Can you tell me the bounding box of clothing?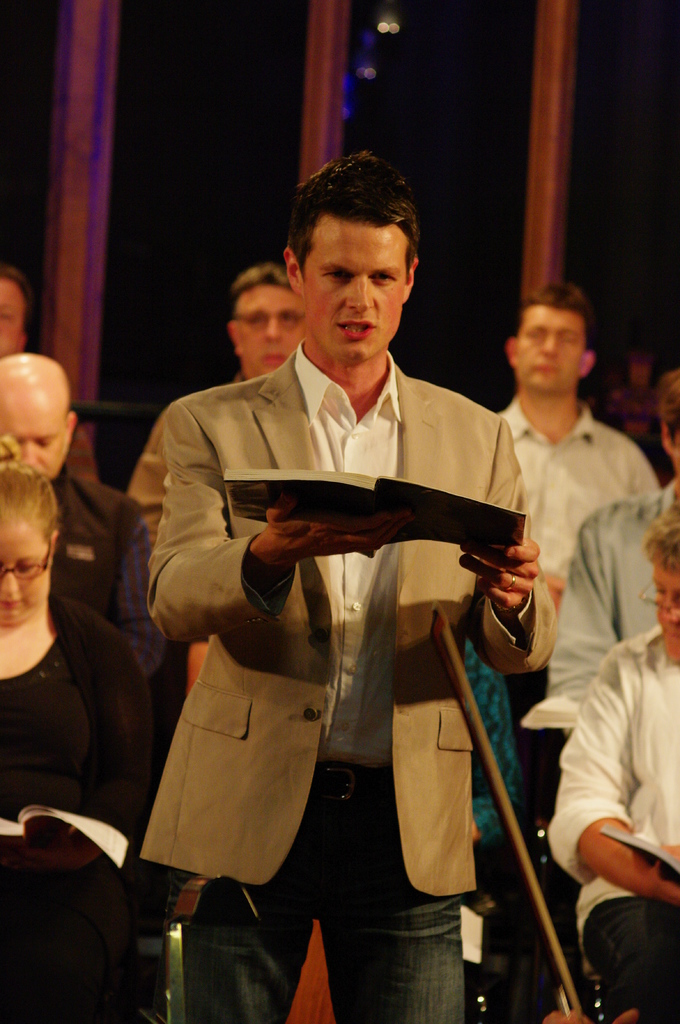
BBox(542, 481, 679, 739).
